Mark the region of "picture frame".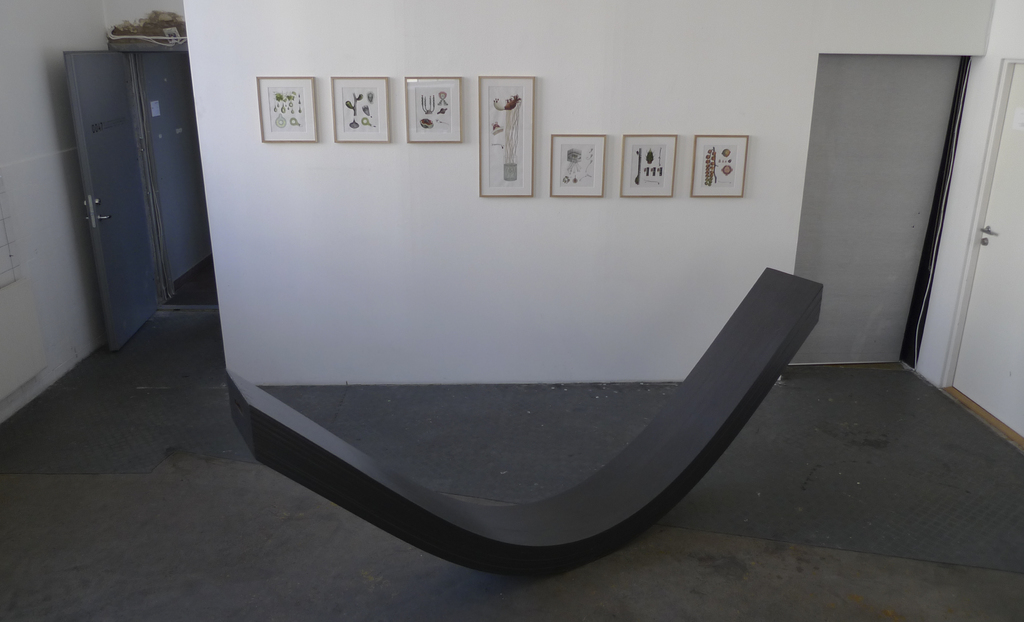
Region: rect(401, 74, 463, 141).
